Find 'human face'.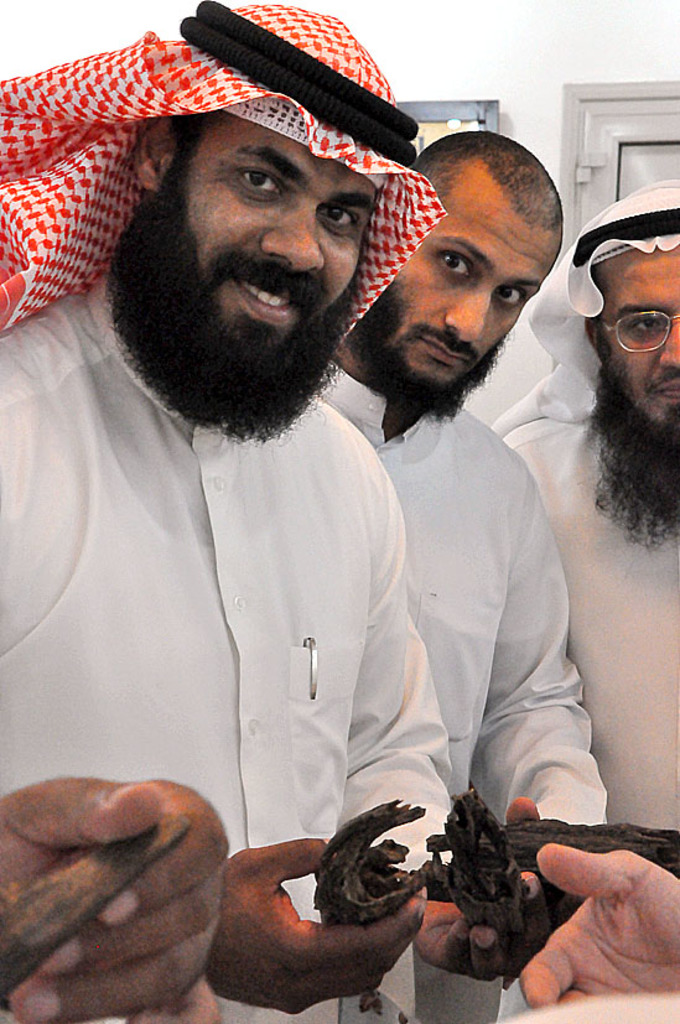
bbox=[177, 106, 379, 422].
